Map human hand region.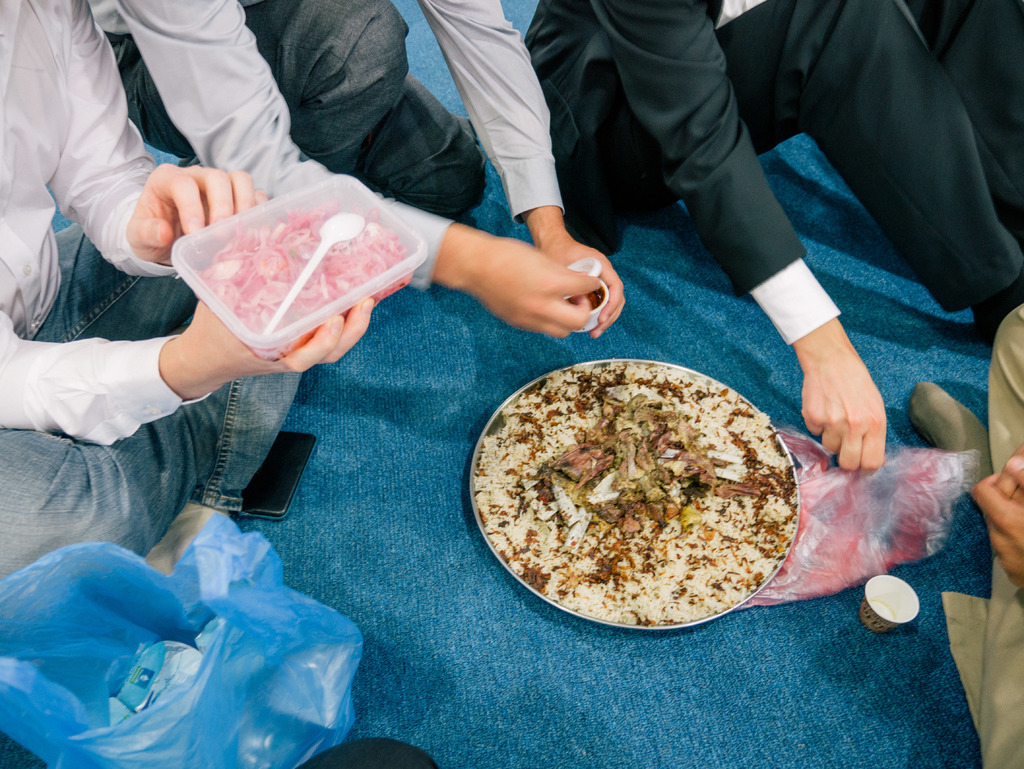
Mapped to BBox(474, 239, 603, 339).
